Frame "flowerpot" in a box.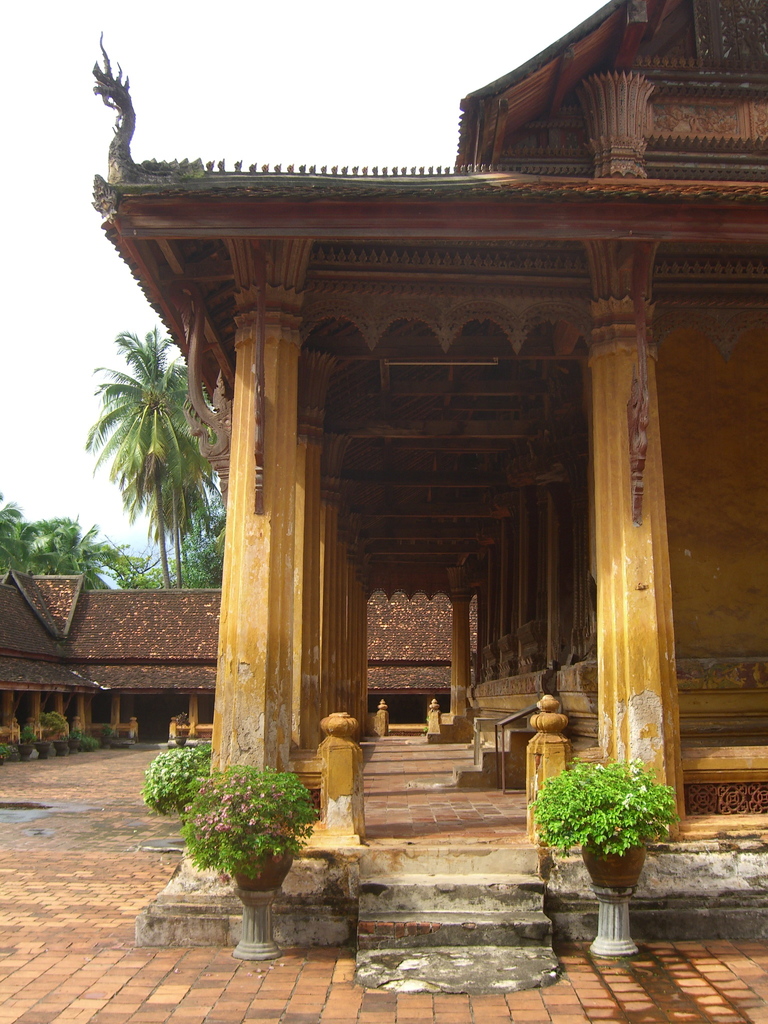
Rect(219, 826, 301, 896).
